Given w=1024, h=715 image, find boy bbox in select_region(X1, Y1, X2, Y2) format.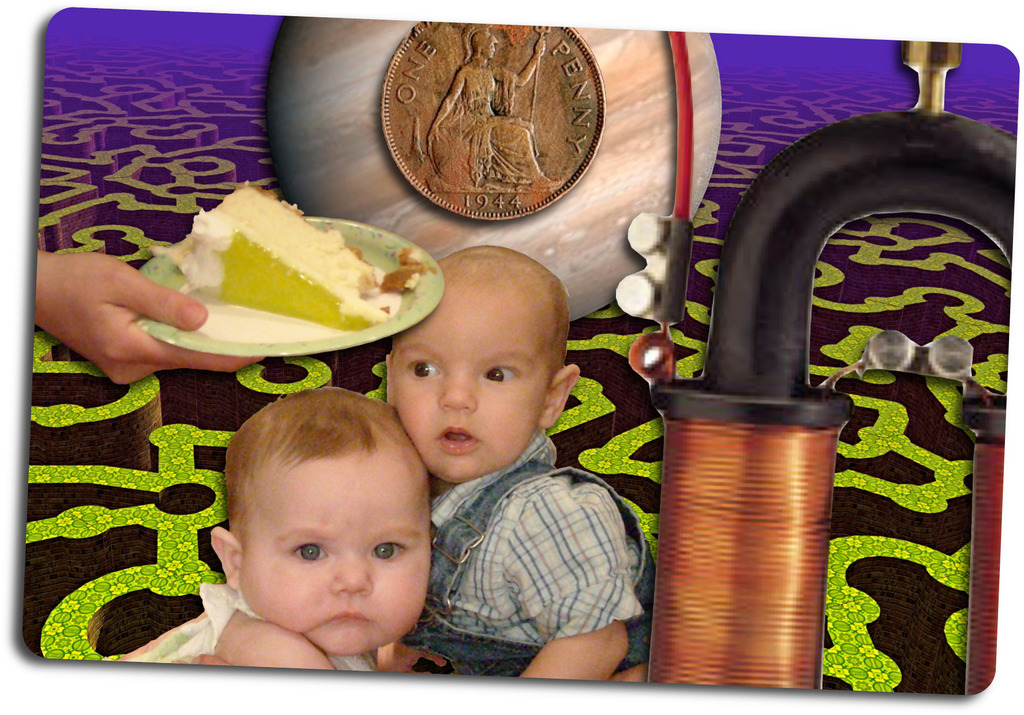
select_region(365, 240, 666, 687).
